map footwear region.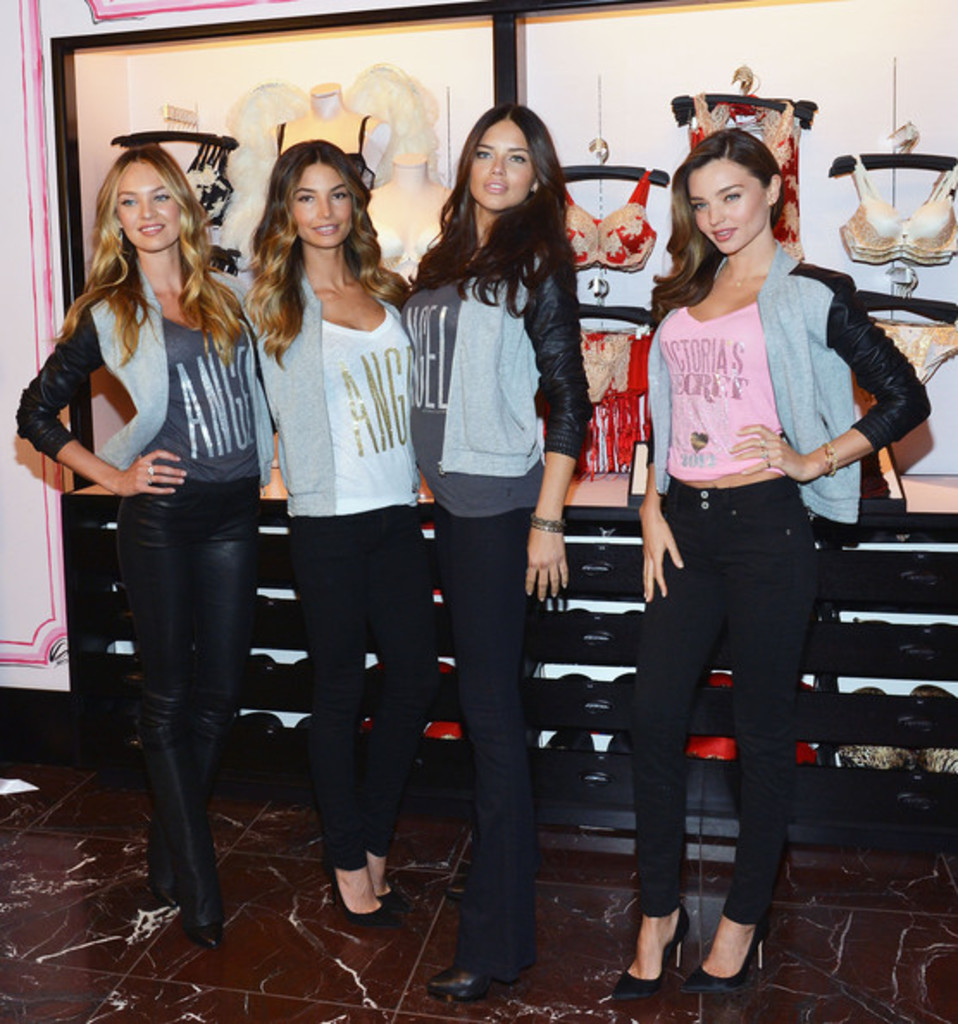
Mapped to Rect(438, 879, 469, 902).
